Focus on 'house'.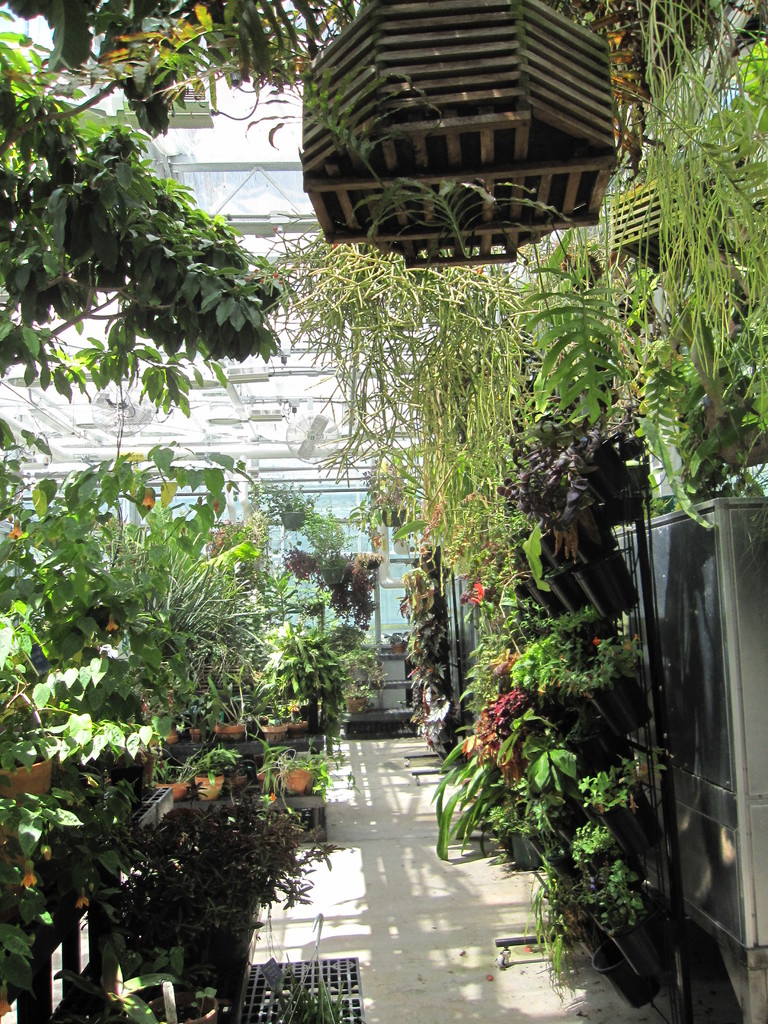
Focused at detection(0, 0, 577, 722).
